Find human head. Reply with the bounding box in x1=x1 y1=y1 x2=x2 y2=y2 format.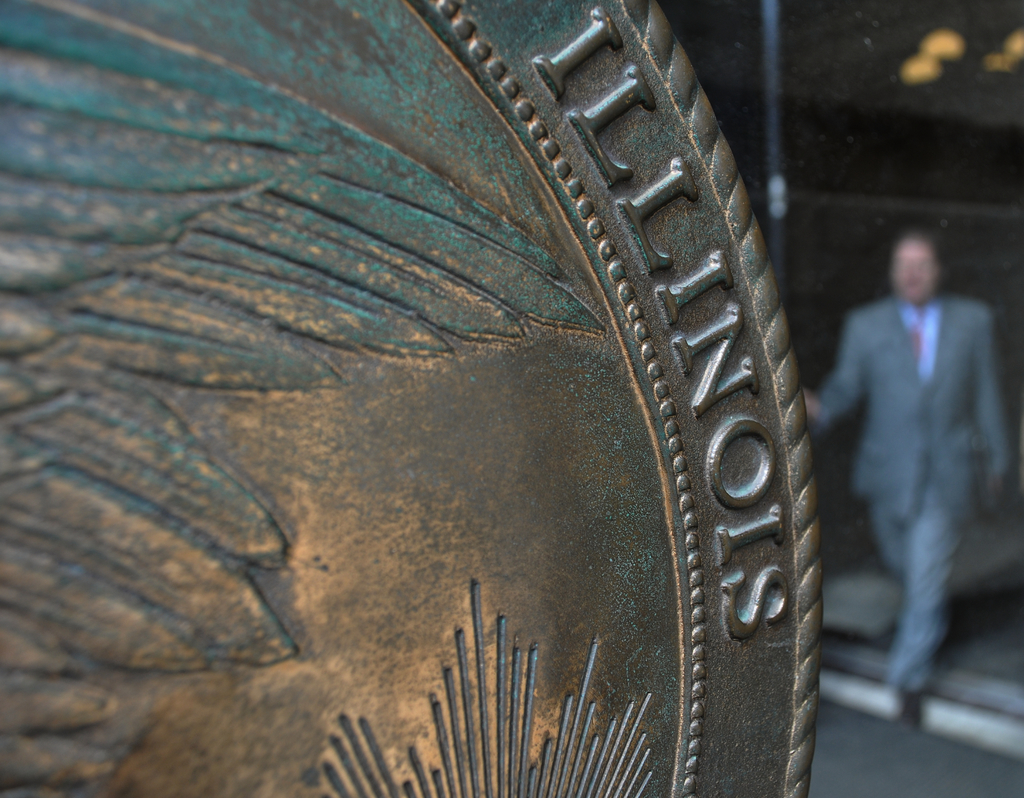
x1=889 y1=227 x2=948 y2=301.
